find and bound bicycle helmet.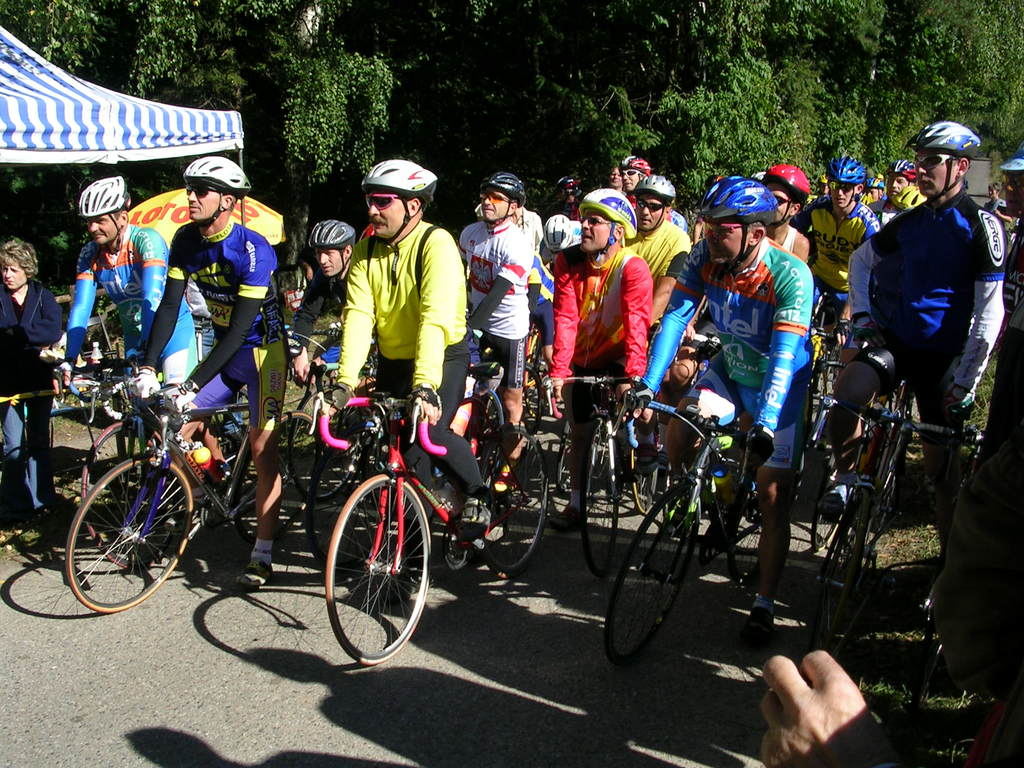
Bound: 579,184,632,236.
